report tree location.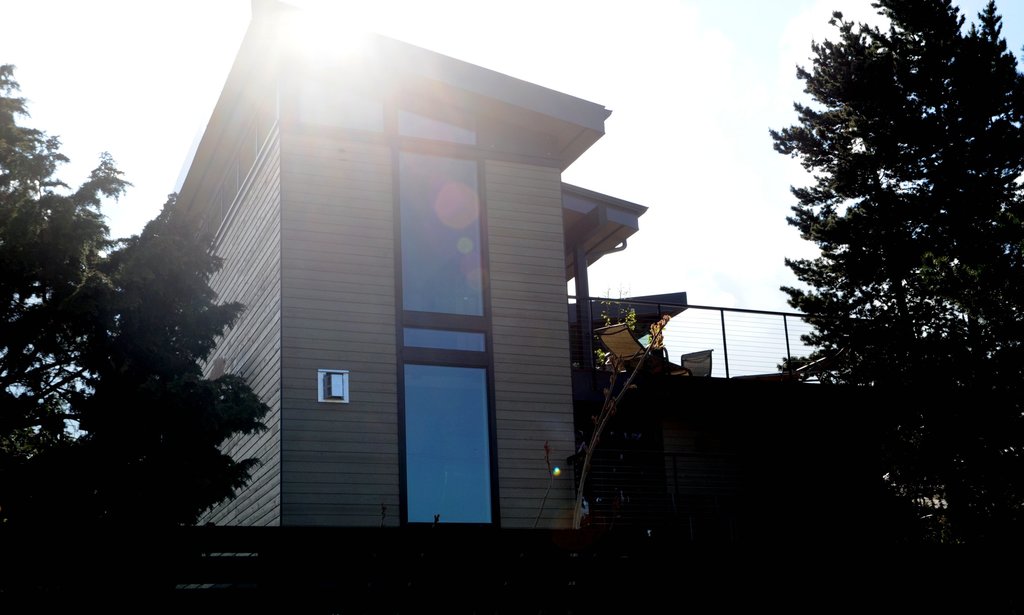
Report: (left=70, top=196, right=268, bottom=614).
